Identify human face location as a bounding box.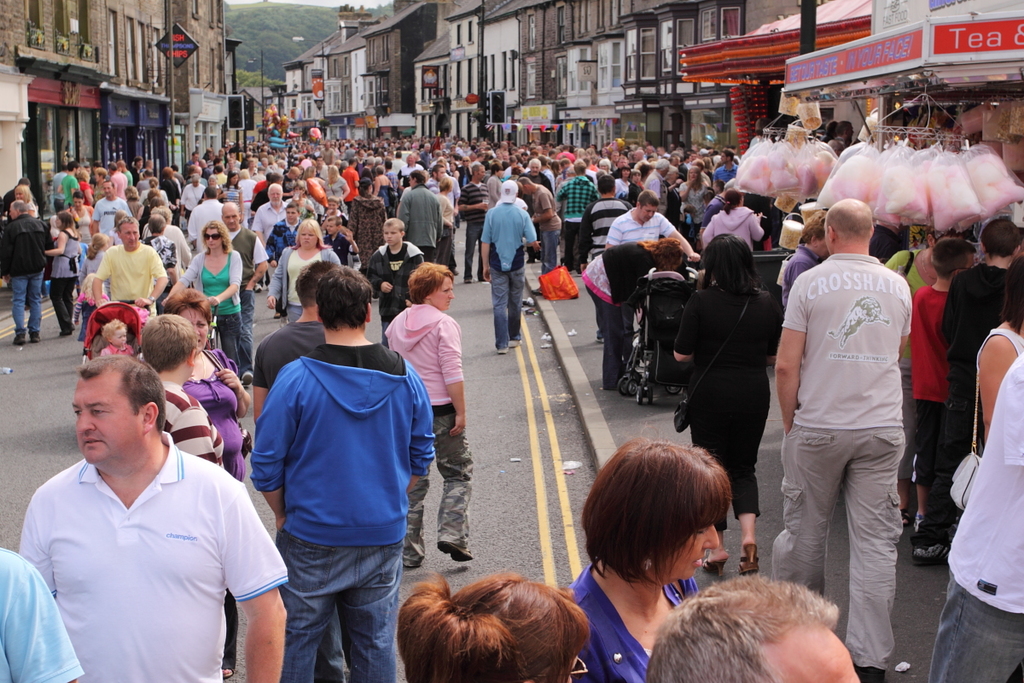
pyautogui.locateOnScreen(383, 225, 400, 243).
